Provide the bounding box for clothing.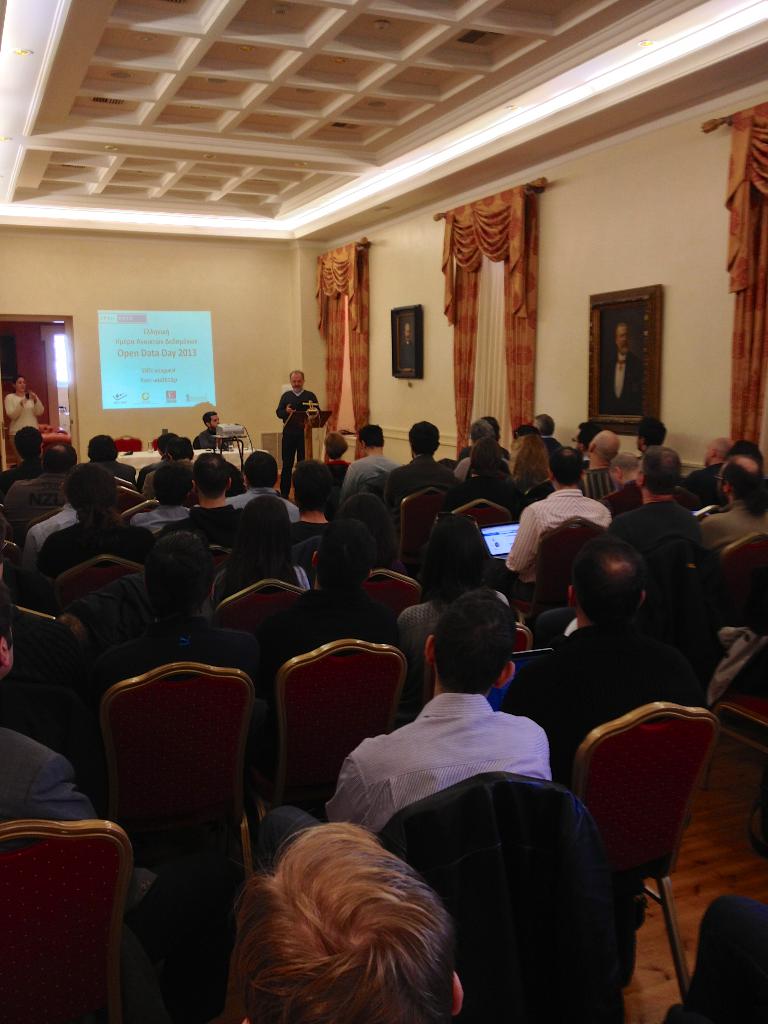
{"x1": 634, "y1": 444, "x2": 701, "y2": 493}.
